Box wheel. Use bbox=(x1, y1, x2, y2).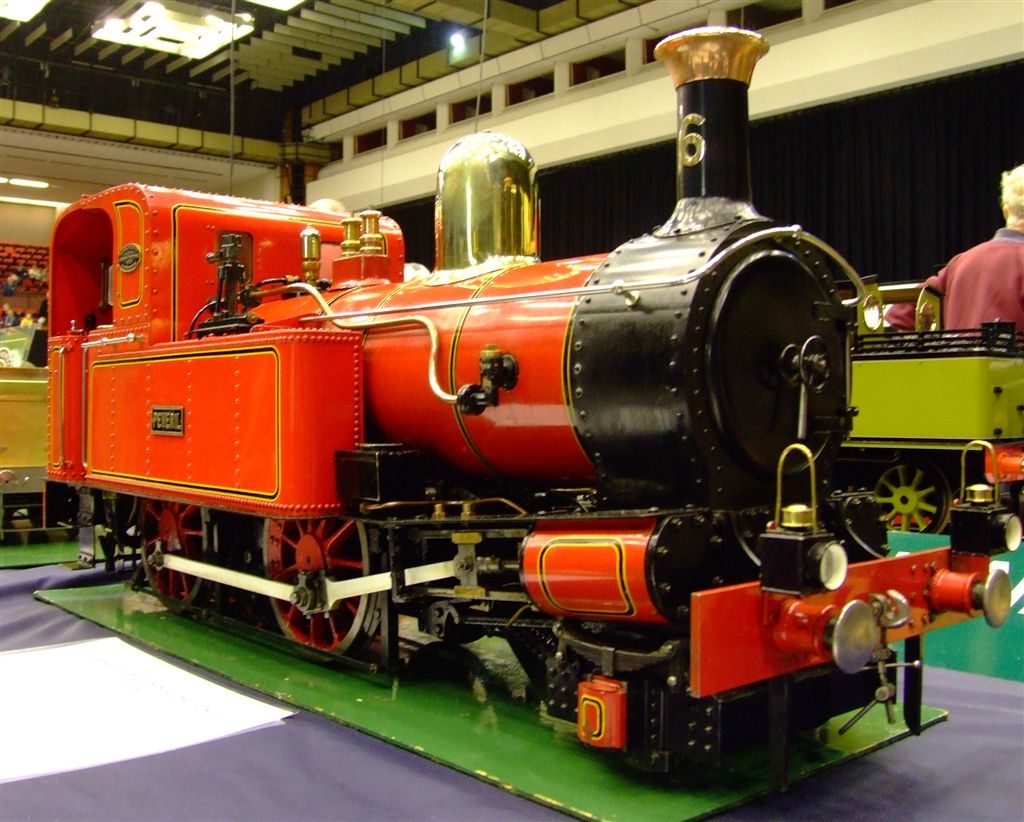
bbox=(134, 494, 228, 619).
